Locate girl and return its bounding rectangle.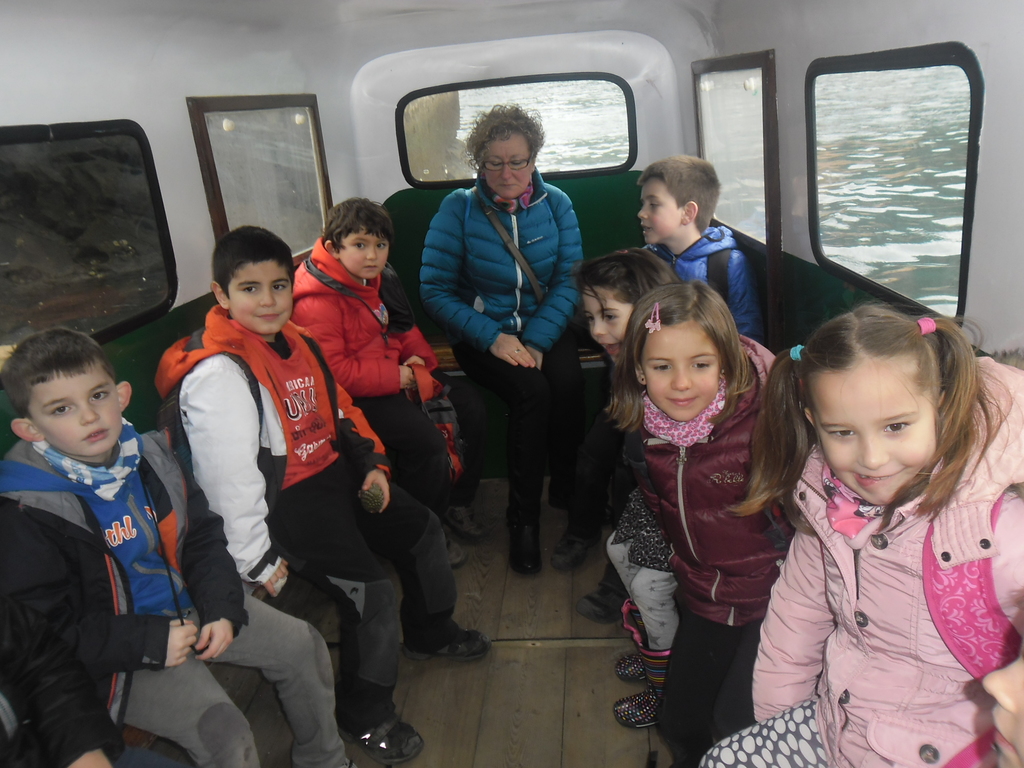
611/286/773/762.
